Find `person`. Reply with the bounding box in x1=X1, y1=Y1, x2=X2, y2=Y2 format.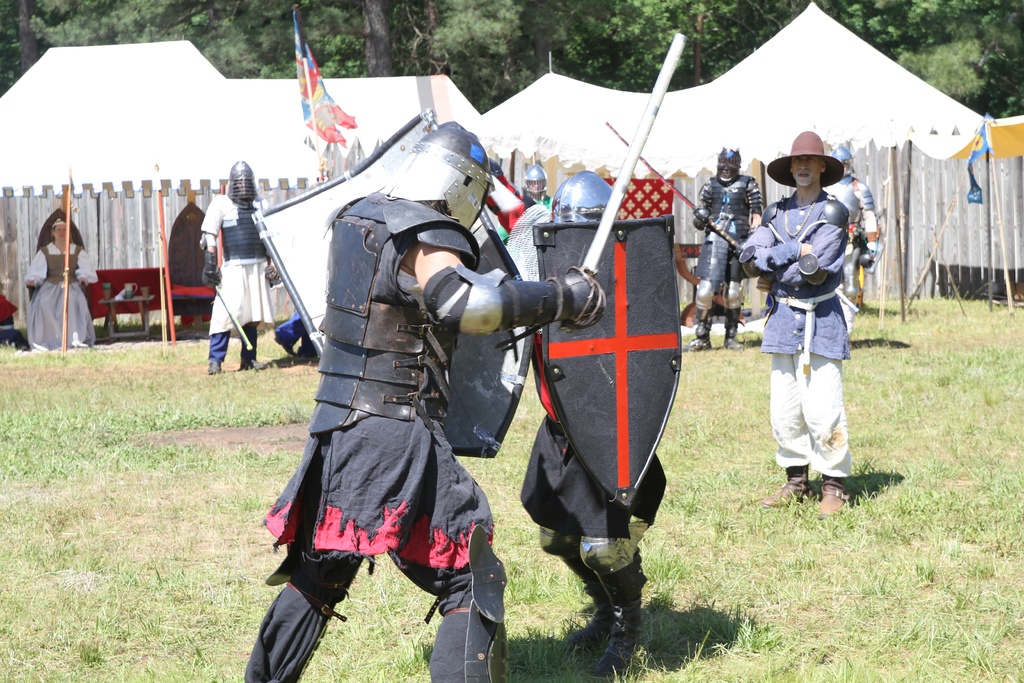
x1=547, y1=174, x2=611, y2=225.
